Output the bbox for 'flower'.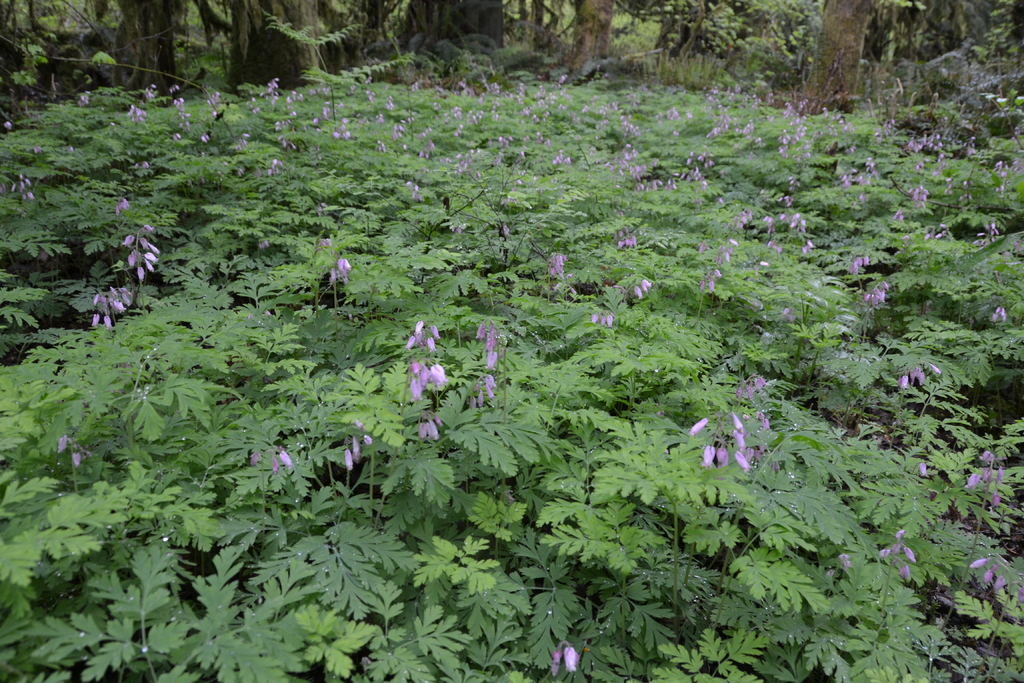
[870,544,891,557].
